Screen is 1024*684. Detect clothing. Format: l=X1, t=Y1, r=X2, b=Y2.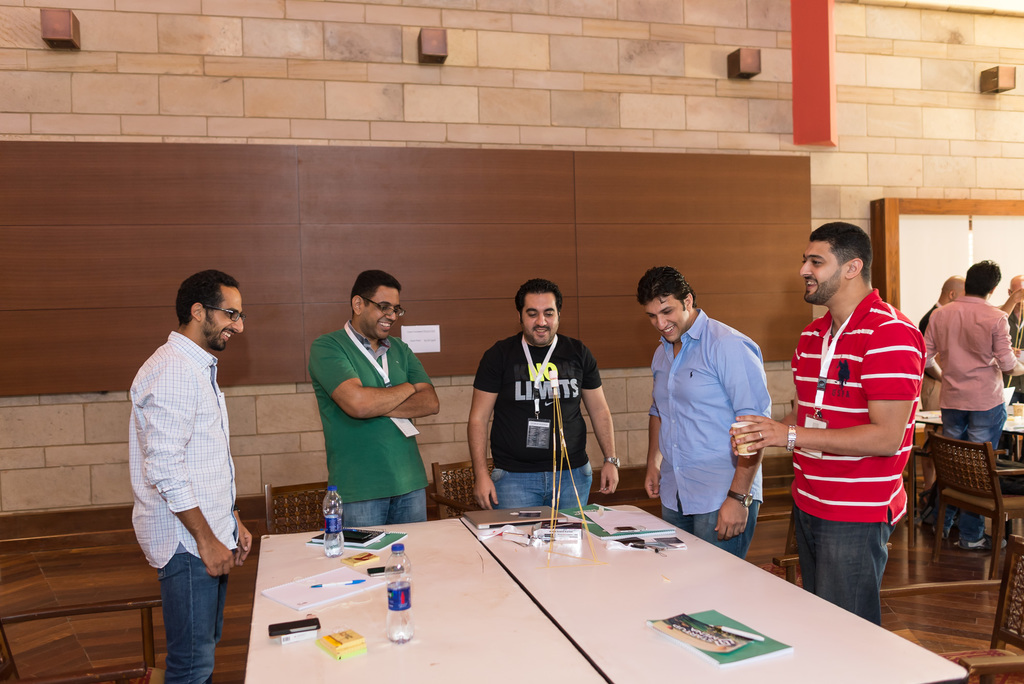
l=127, t=329, r=237, b=683.
